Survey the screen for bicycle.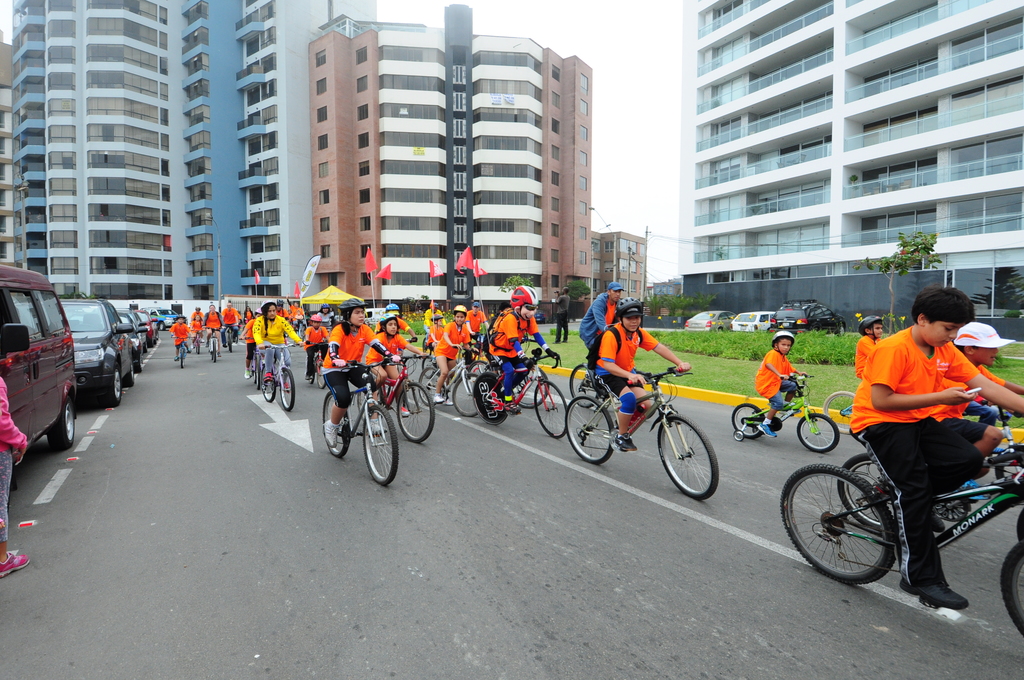
Survey found: region(556, 357, 722, 511).
